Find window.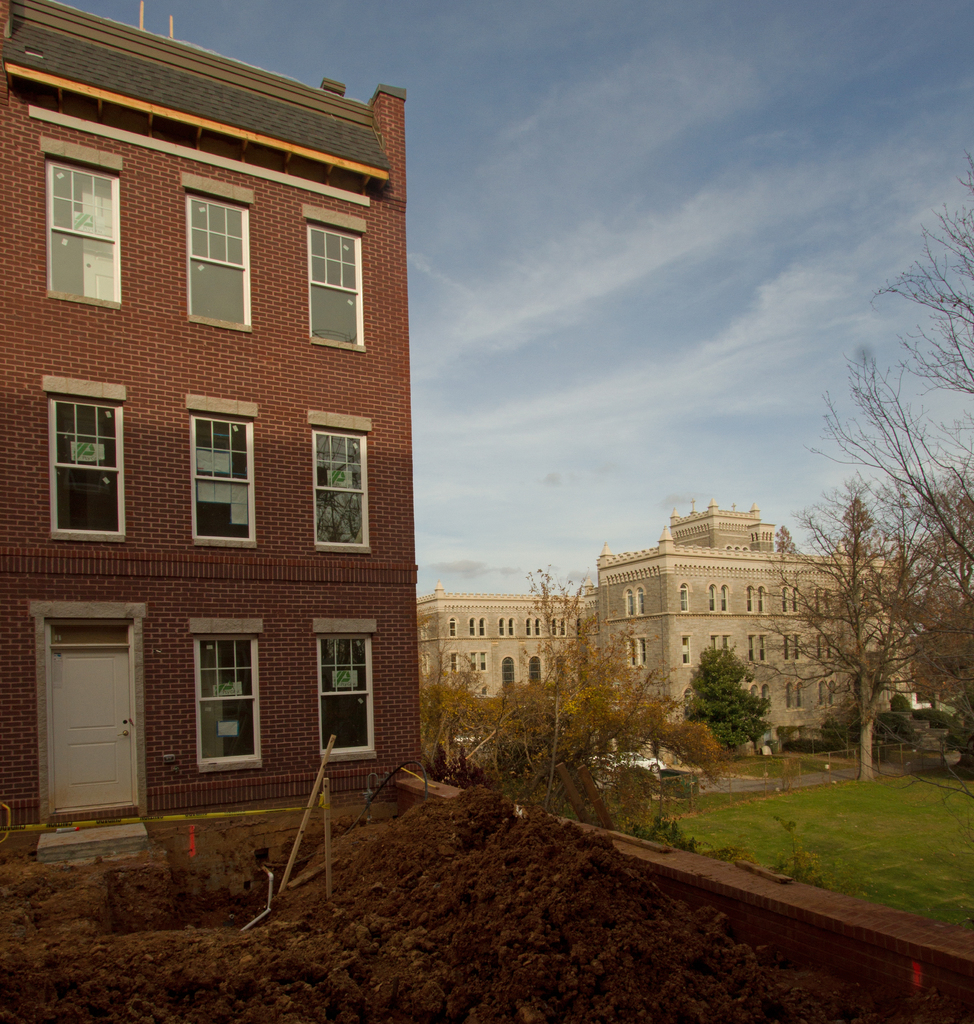
x1=305 y1=227 x2=361 y2=344.
